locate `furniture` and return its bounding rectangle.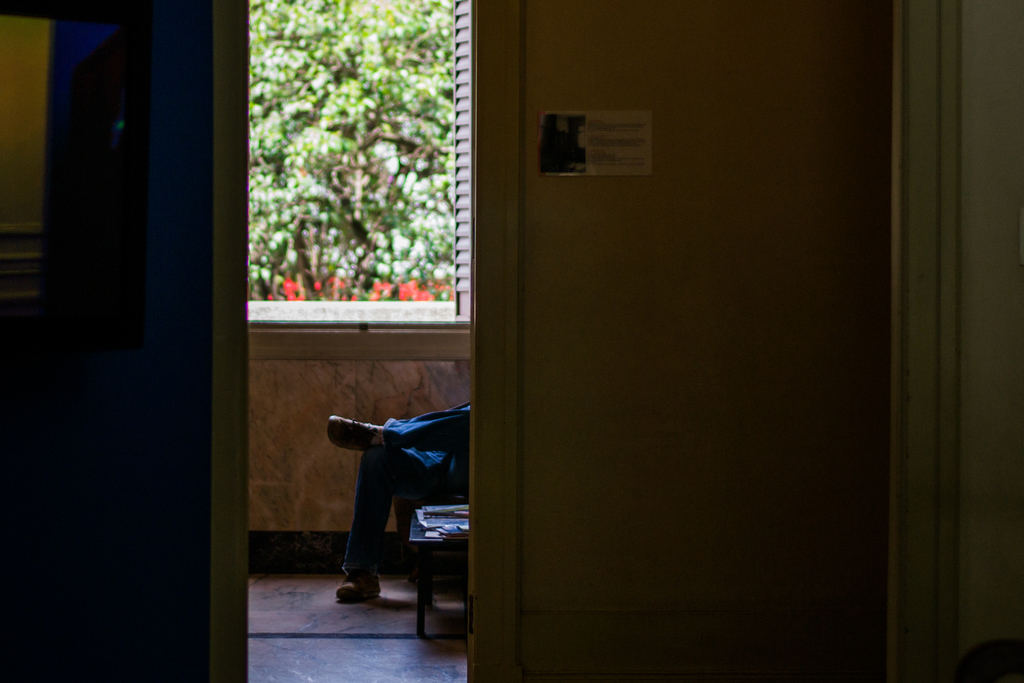
rect(390, 422, 469, 604).
